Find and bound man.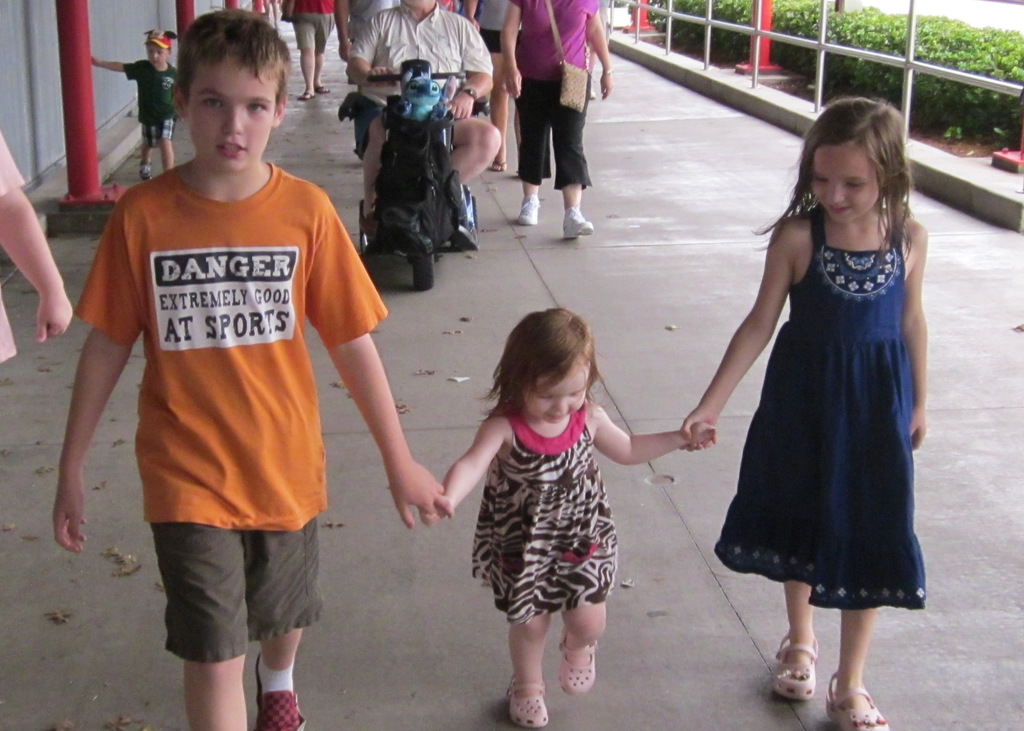
Bound: left=332, top=0, right=395, bottom=79.
